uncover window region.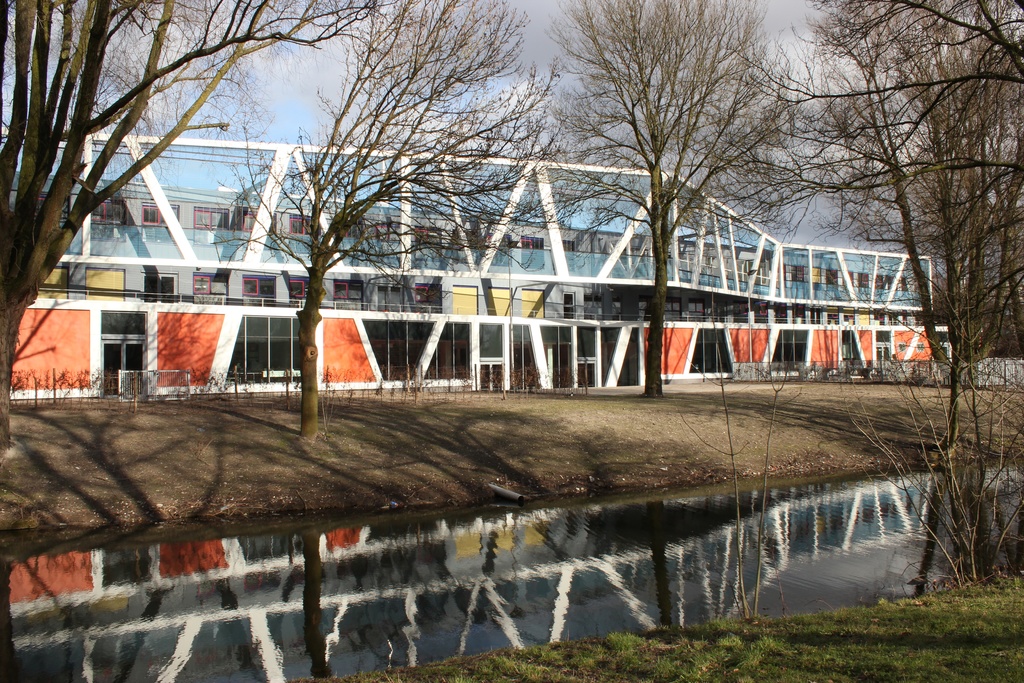
Uncovered: region(836, 270, 861, 293).
